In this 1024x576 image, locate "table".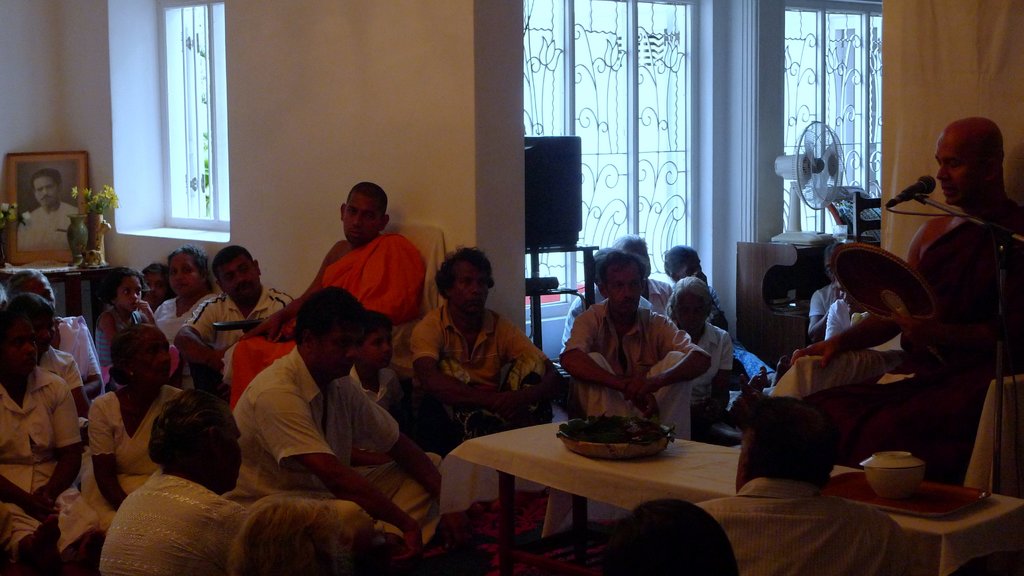
Bounding box: <box>454,417,938,559</box>.
